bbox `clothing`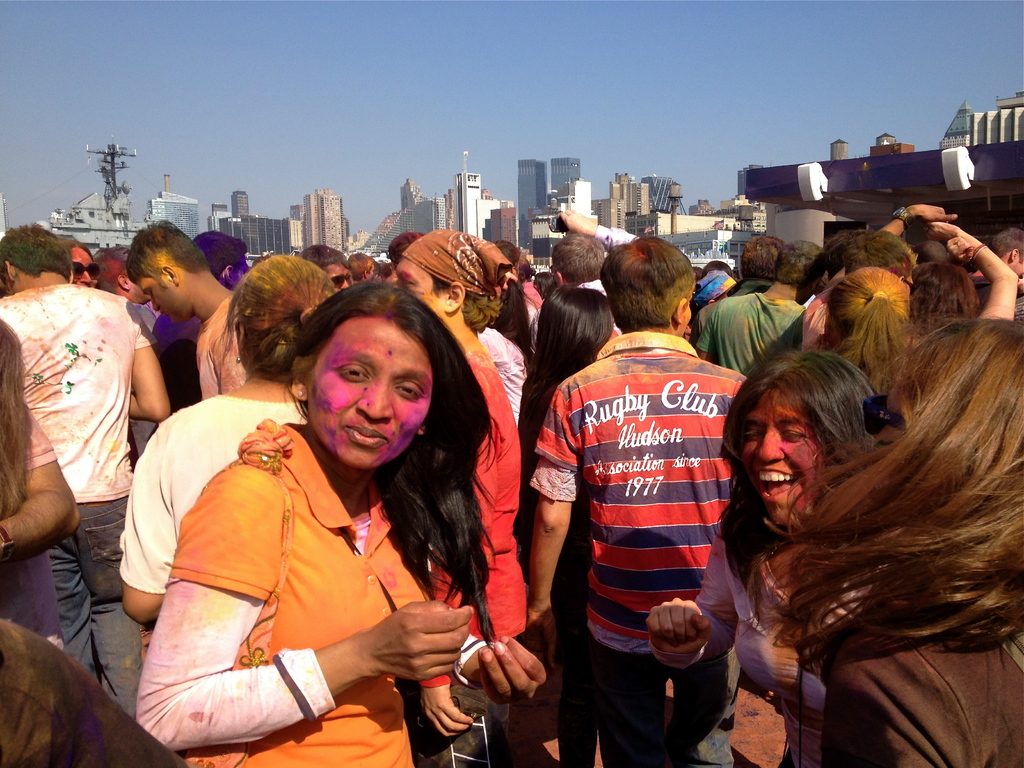
189 289 244 397
